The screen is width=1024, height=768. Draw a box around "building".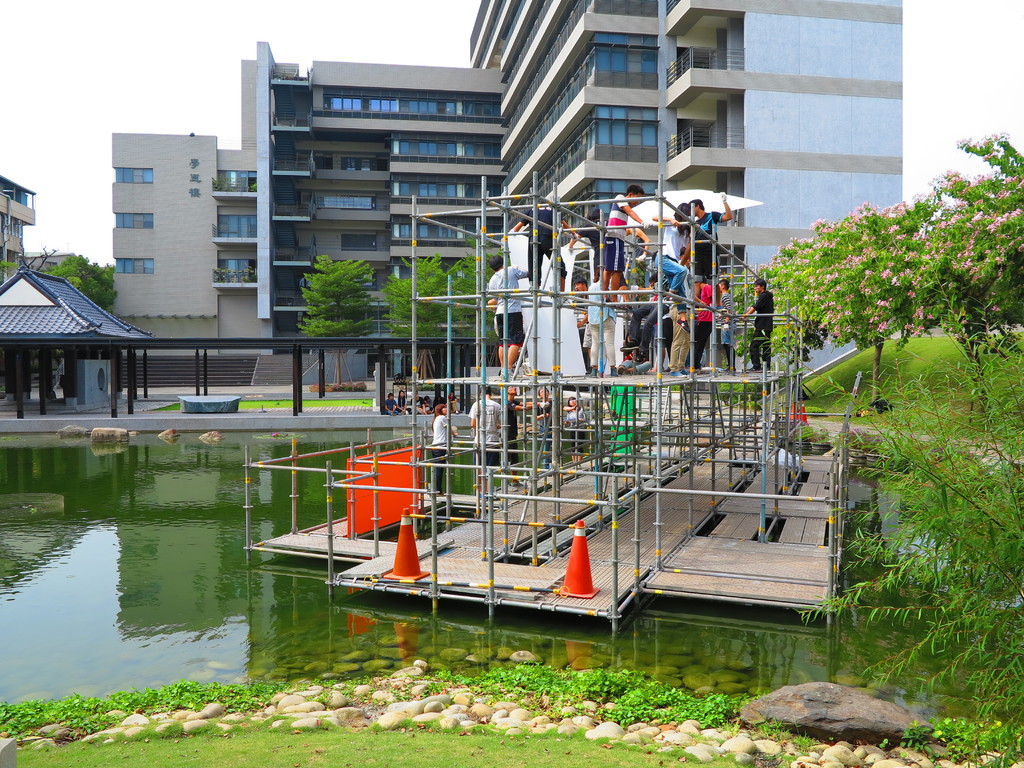
[left=110, top=0, right=904, bottom=387].
